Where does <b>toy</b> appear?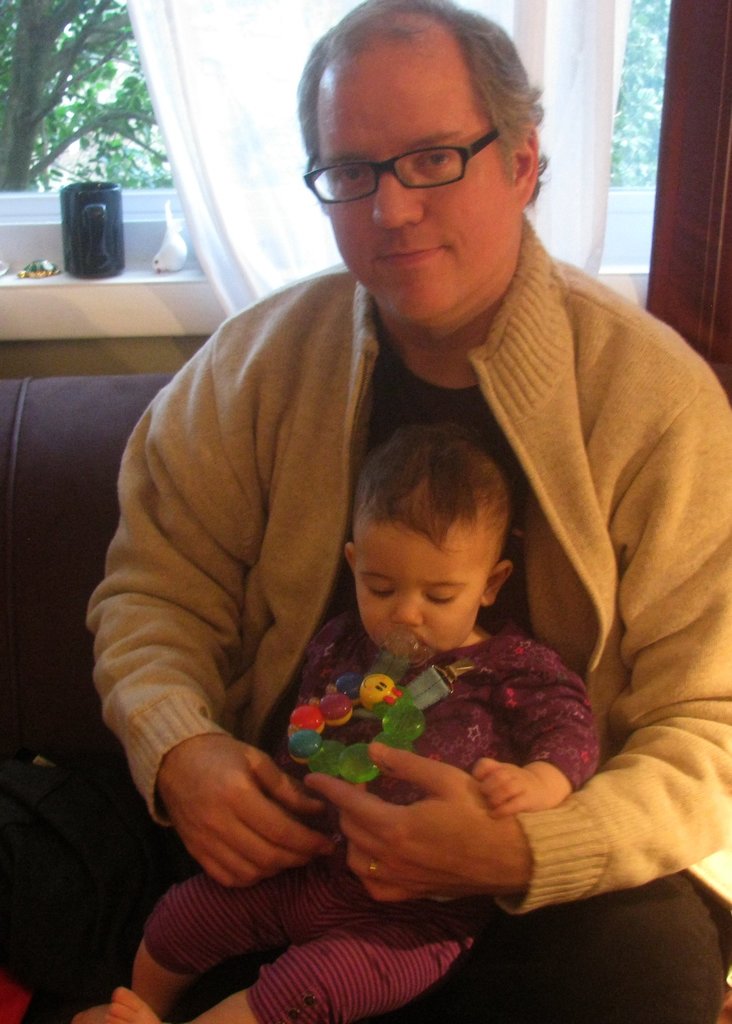
Appears at 277:629:449:810.
